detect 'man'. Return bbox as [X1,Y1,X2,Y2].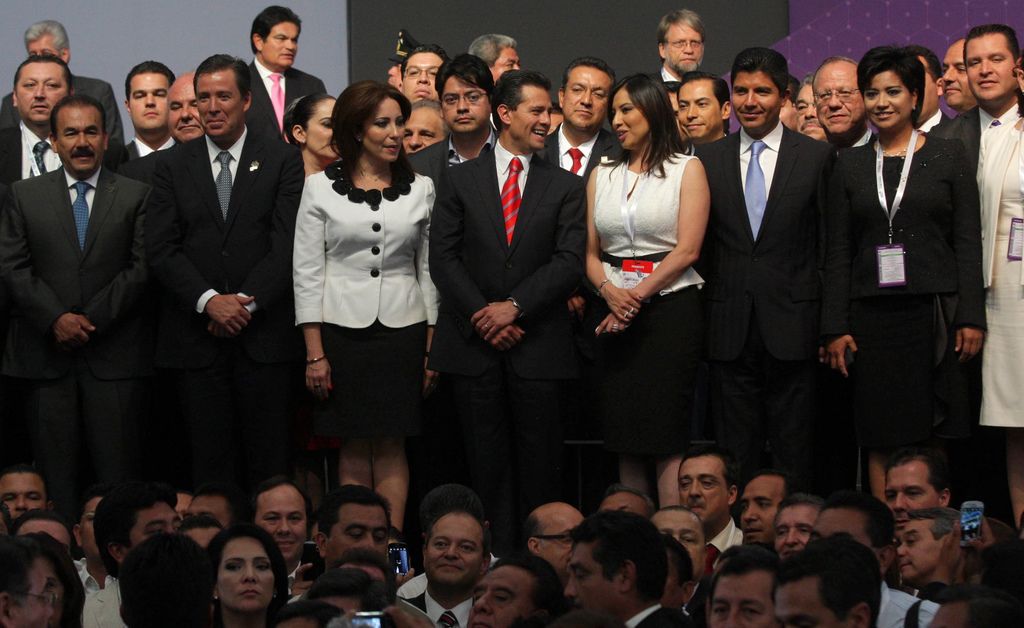
[751,524,897,627].
